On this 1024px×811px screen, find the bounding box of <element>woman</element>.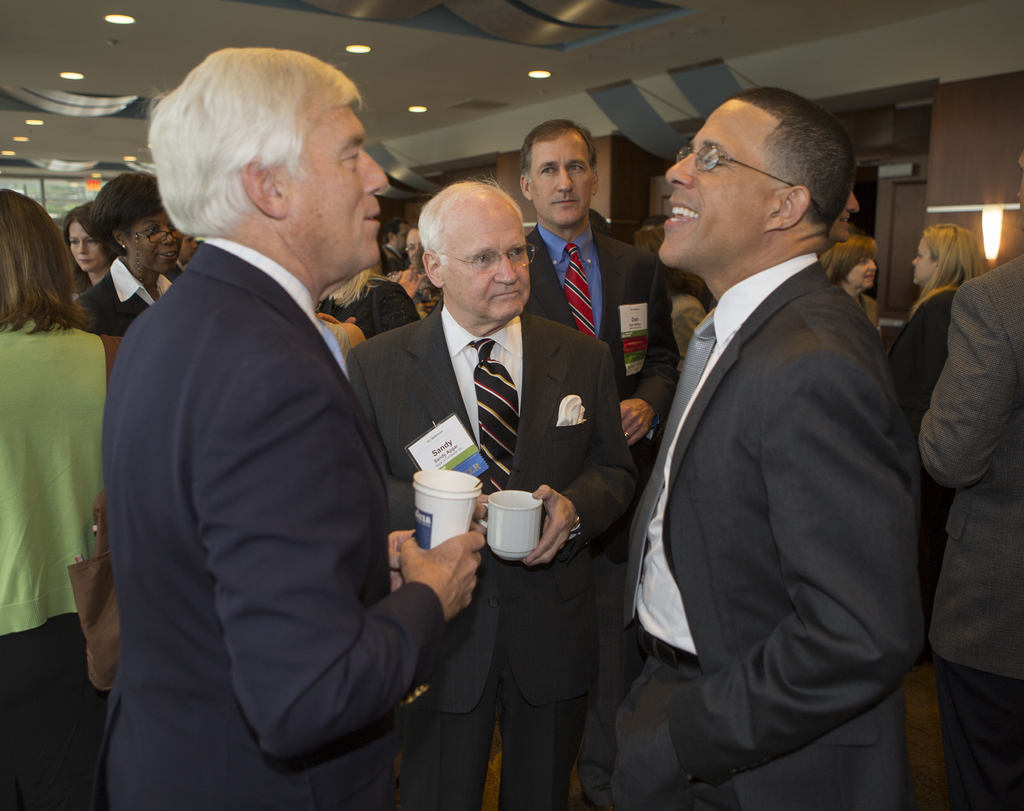
Bounding box: [left=817, top=227, right=884, bottom=340].
